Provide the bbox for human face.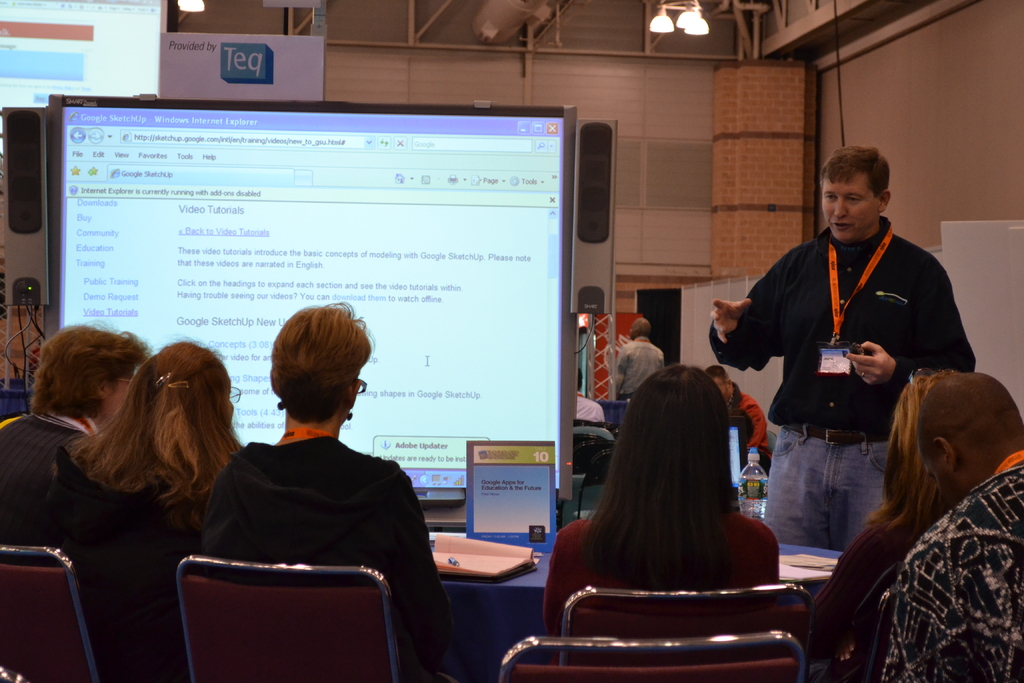
[824,175,879,243].
